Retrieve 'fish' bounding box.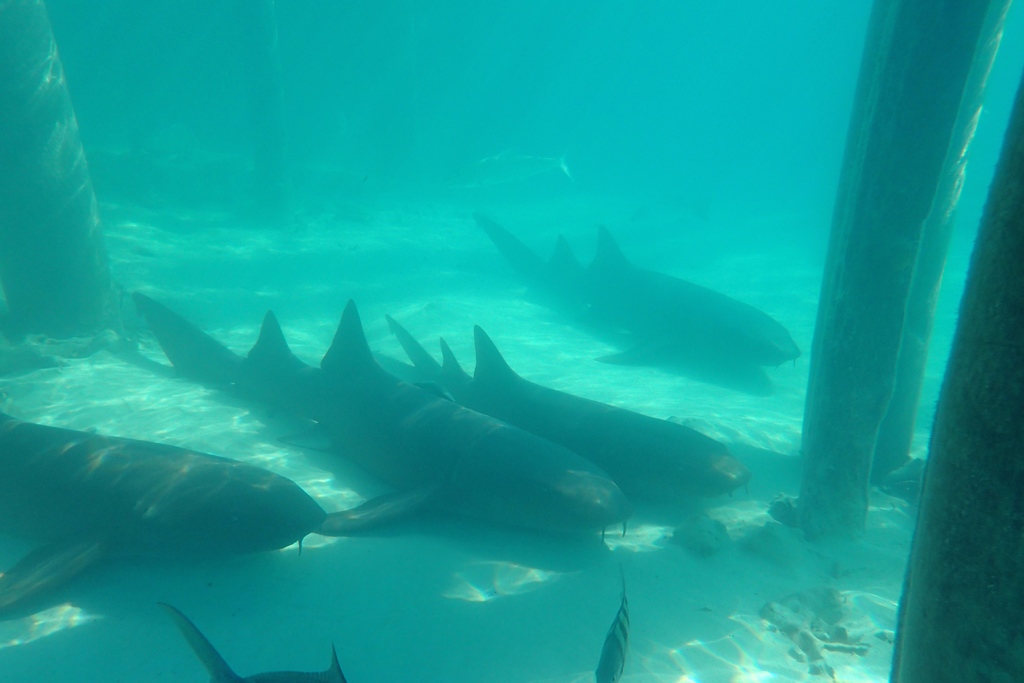
Bounding box: x1=460 y1=206 x2=803 y2=379.
